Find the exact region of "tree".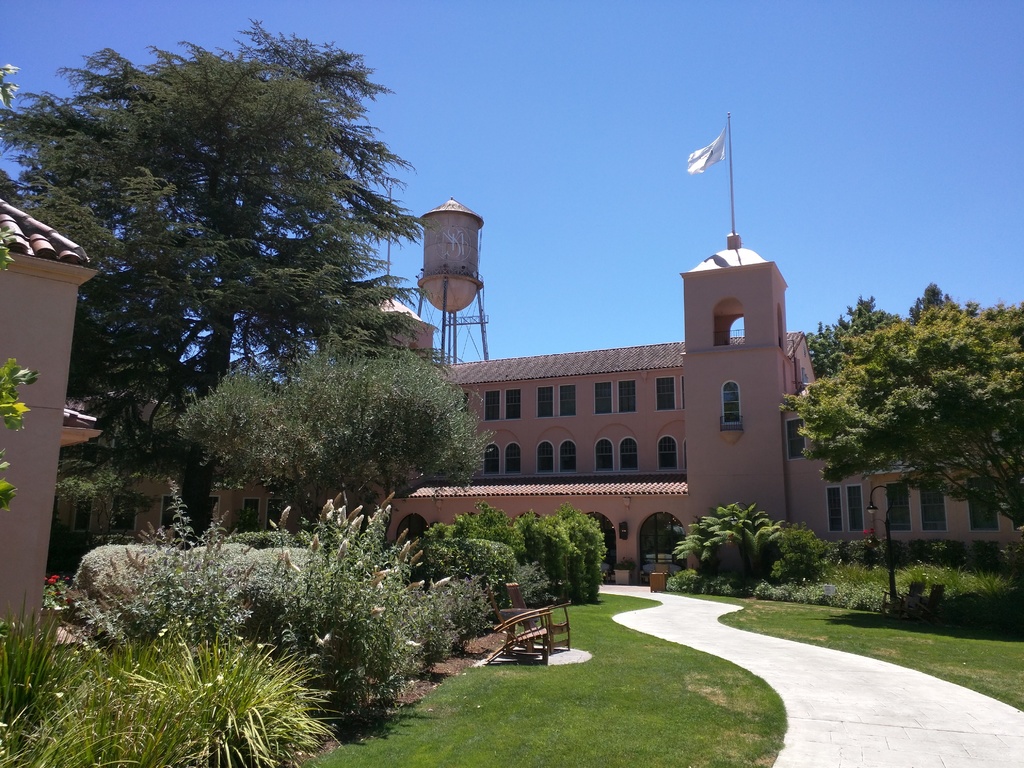
Exact region: 0 12 433 536.
